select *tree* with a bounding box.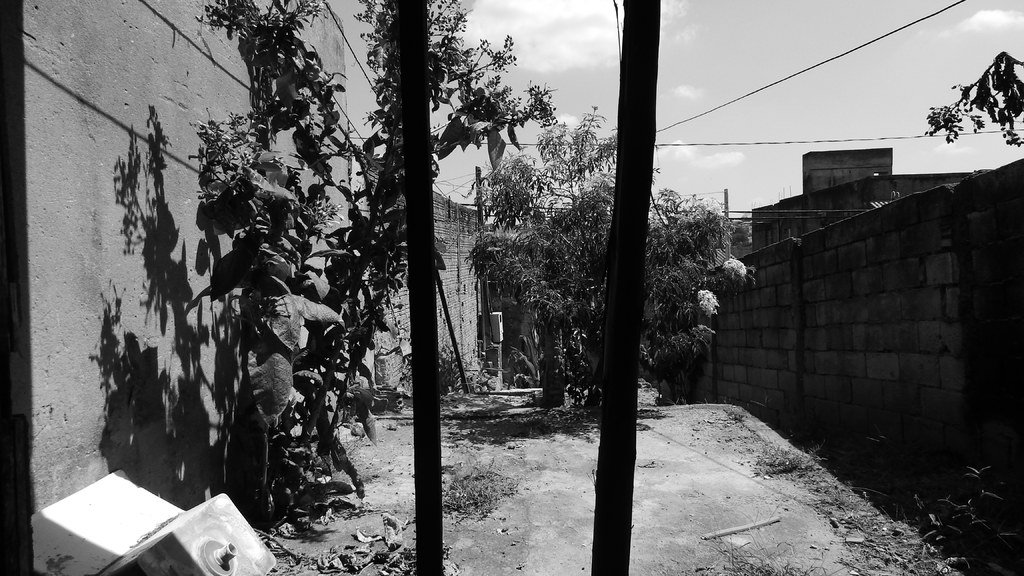
[left=911, top=45, right=1023, bottom=145].
